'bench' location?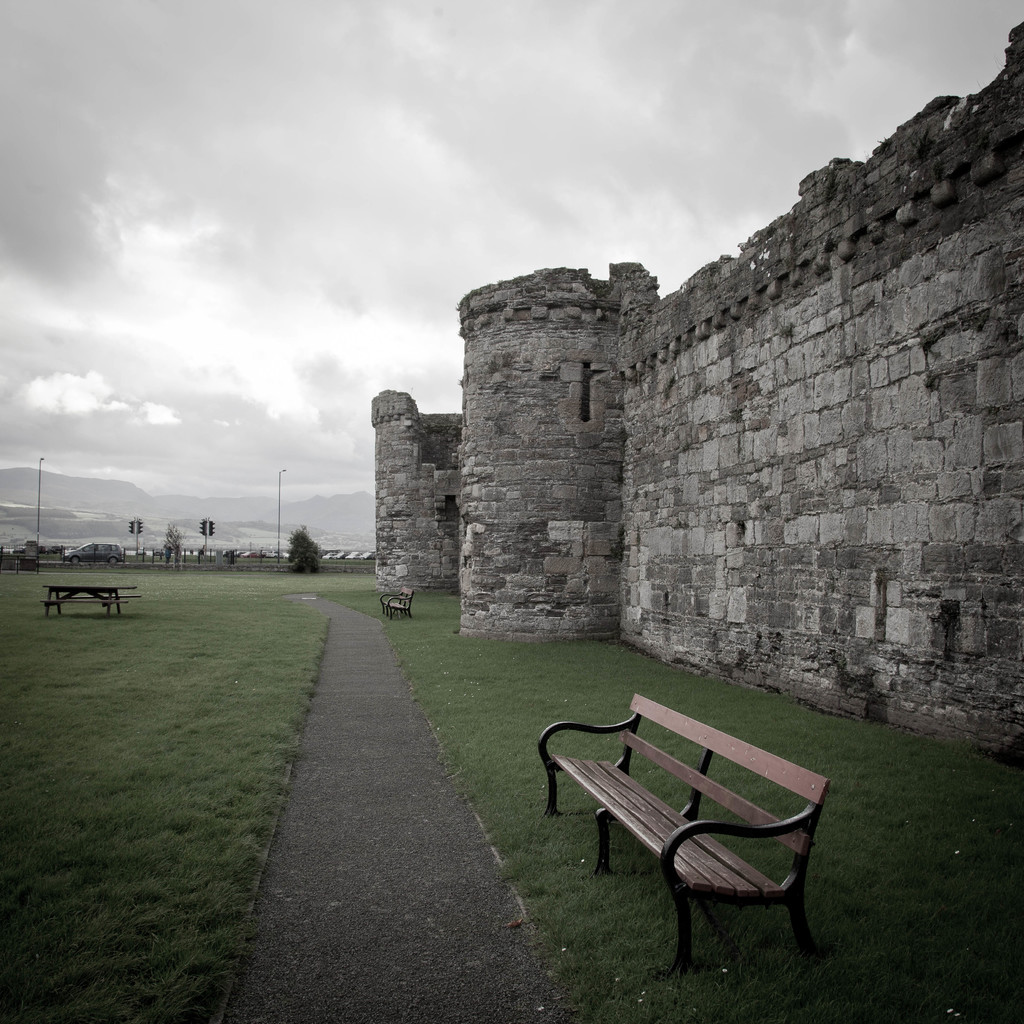
<bbox>36, 583, 143, 618</bbox>
